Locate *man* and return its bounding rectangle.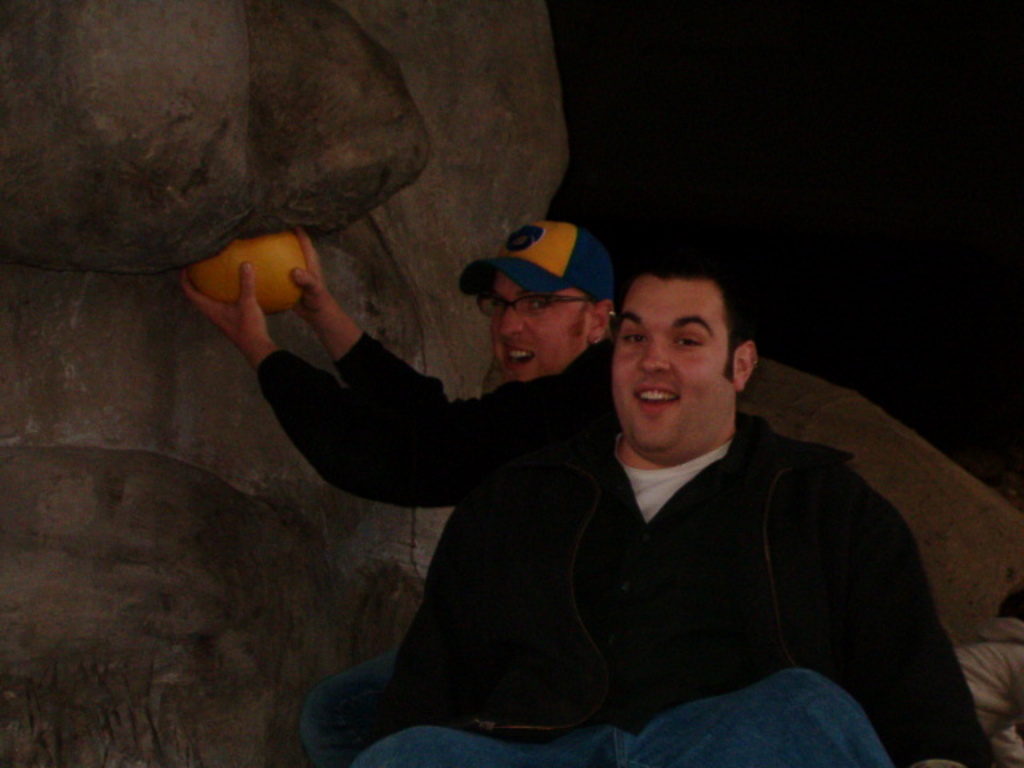
bbox(174, 219, 614, 766).
